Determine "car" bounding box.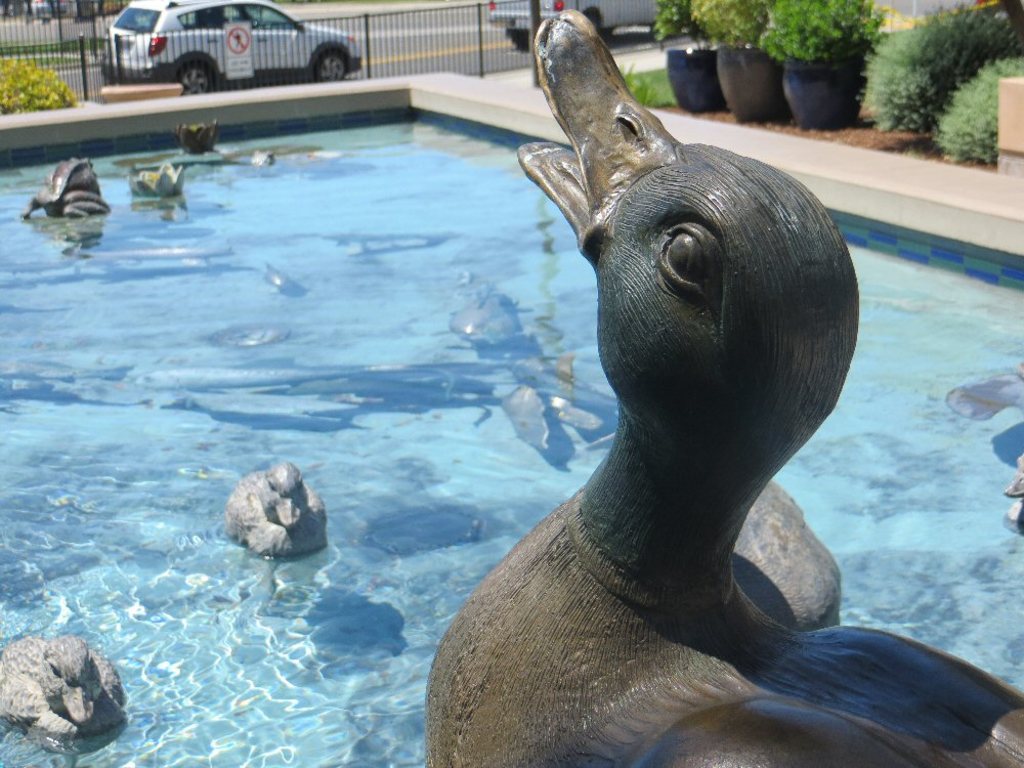
Determined: (x1=99, y1=0, x2=359, y2=95).
